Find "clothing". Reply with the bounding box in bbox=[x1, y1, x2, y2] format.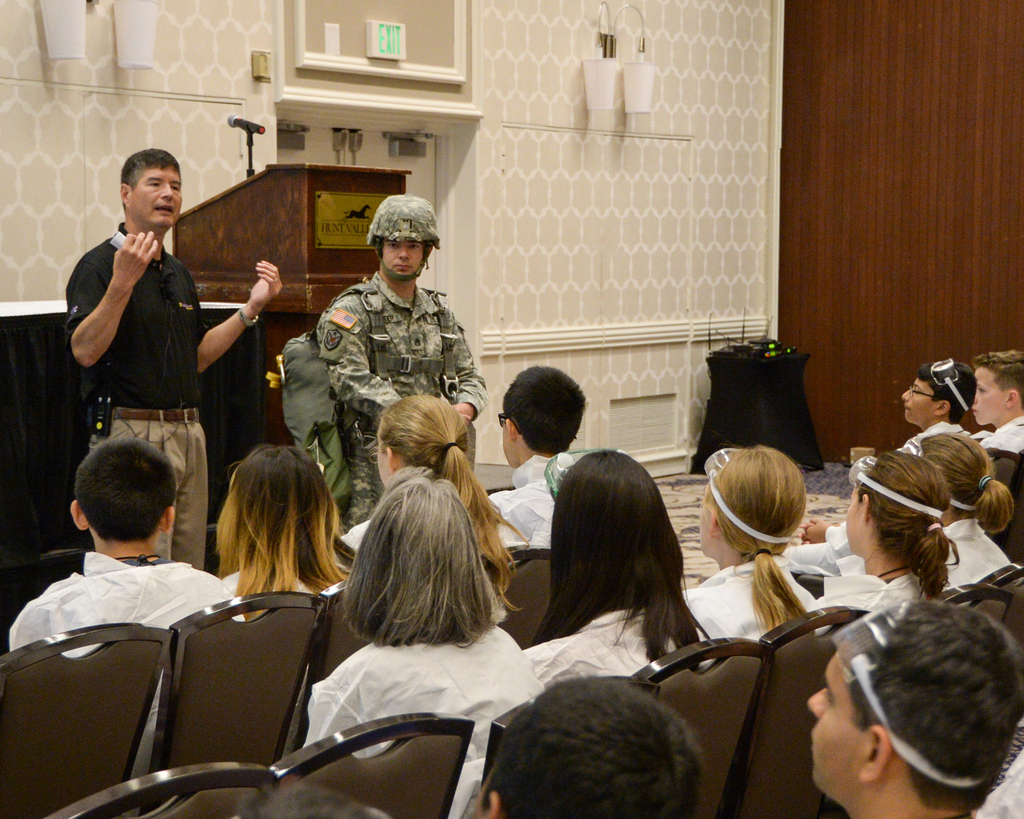
bbox=[6, 553, 235, 659].
